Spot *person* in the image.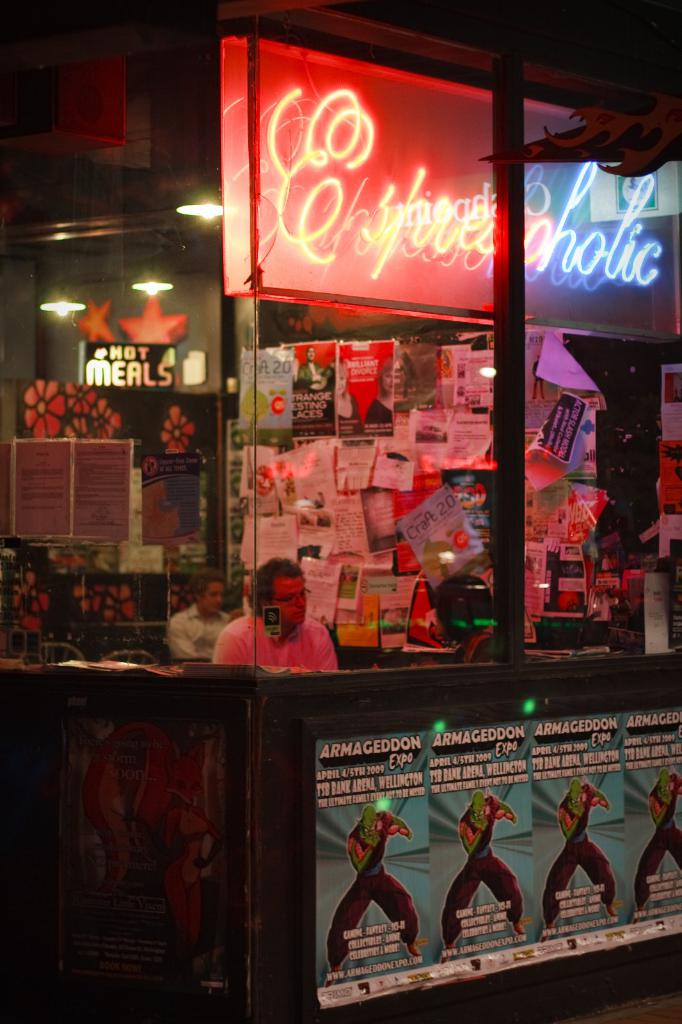
*person* found at Rect(635, 769, 681, 919).
